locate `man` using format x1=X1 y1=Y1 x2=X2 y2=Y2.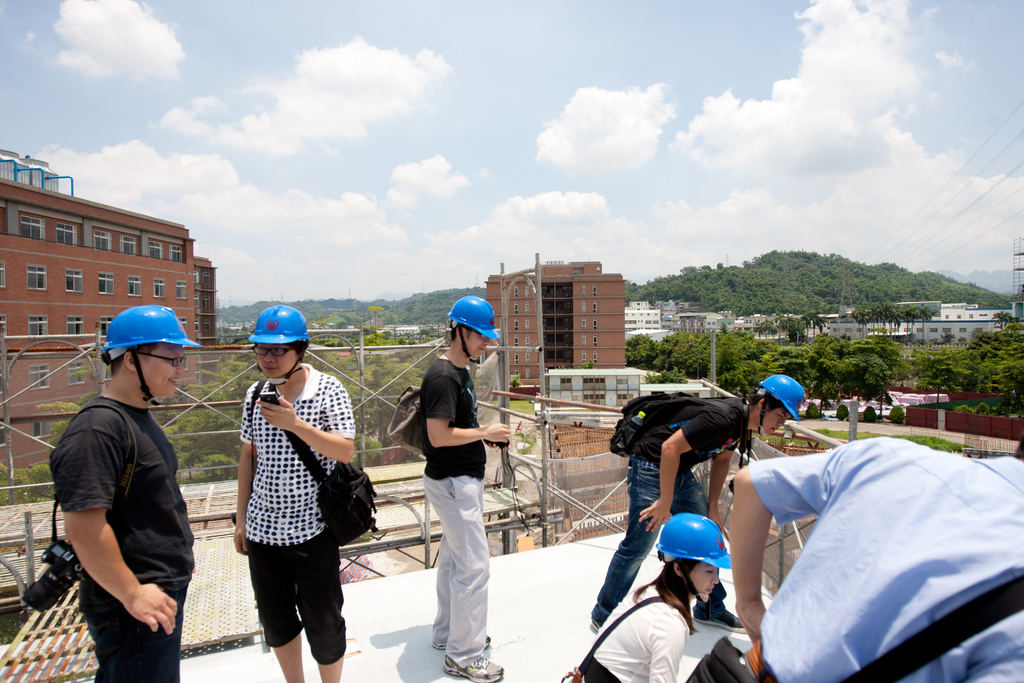
x1=44 y1=295 x2=239 y2=675.
